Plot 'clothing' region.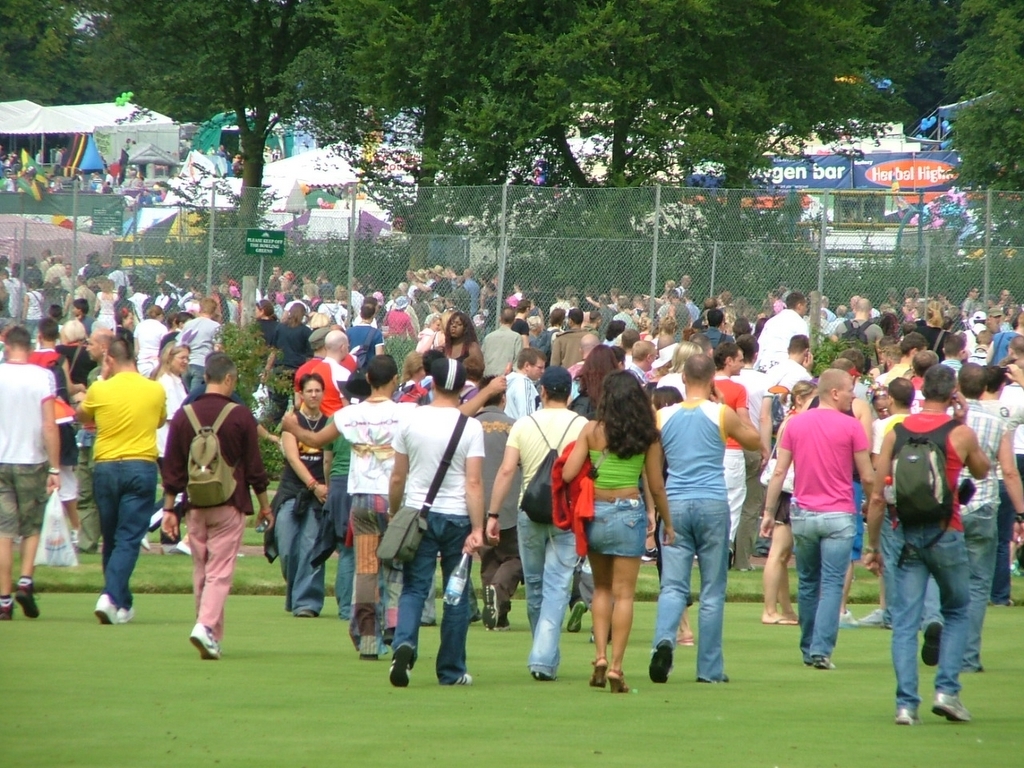
Plotted at <box>612,307,639,333</box>.
